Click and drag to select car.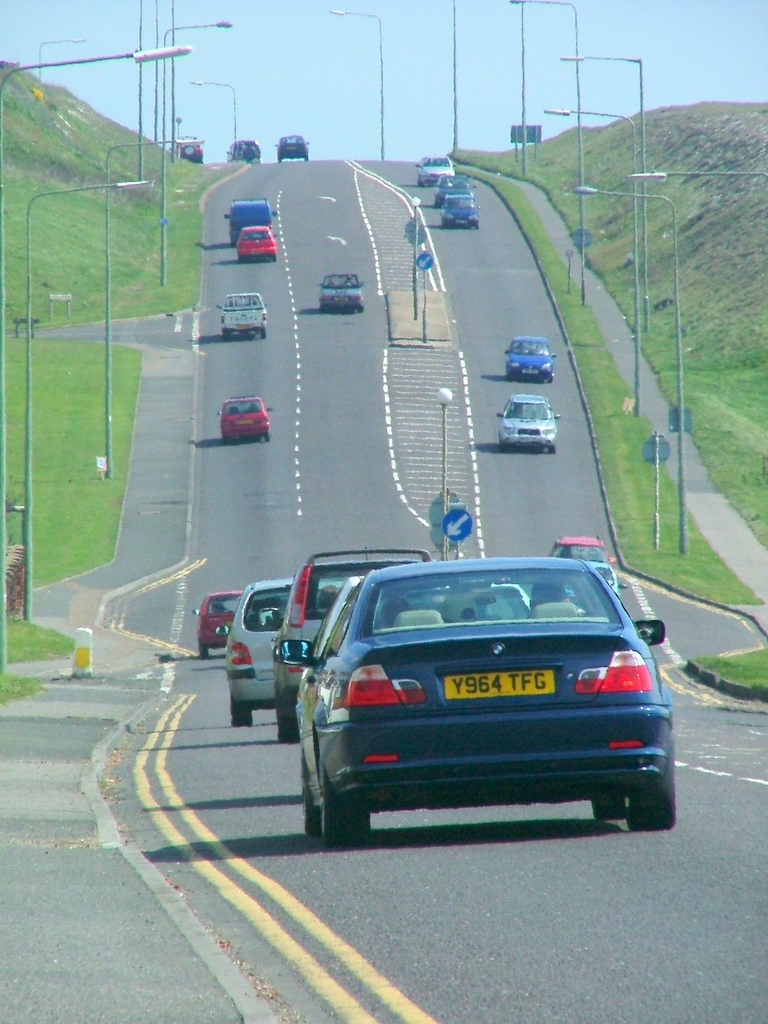
Selection: <region>170, 136, 204, 159</region>.
